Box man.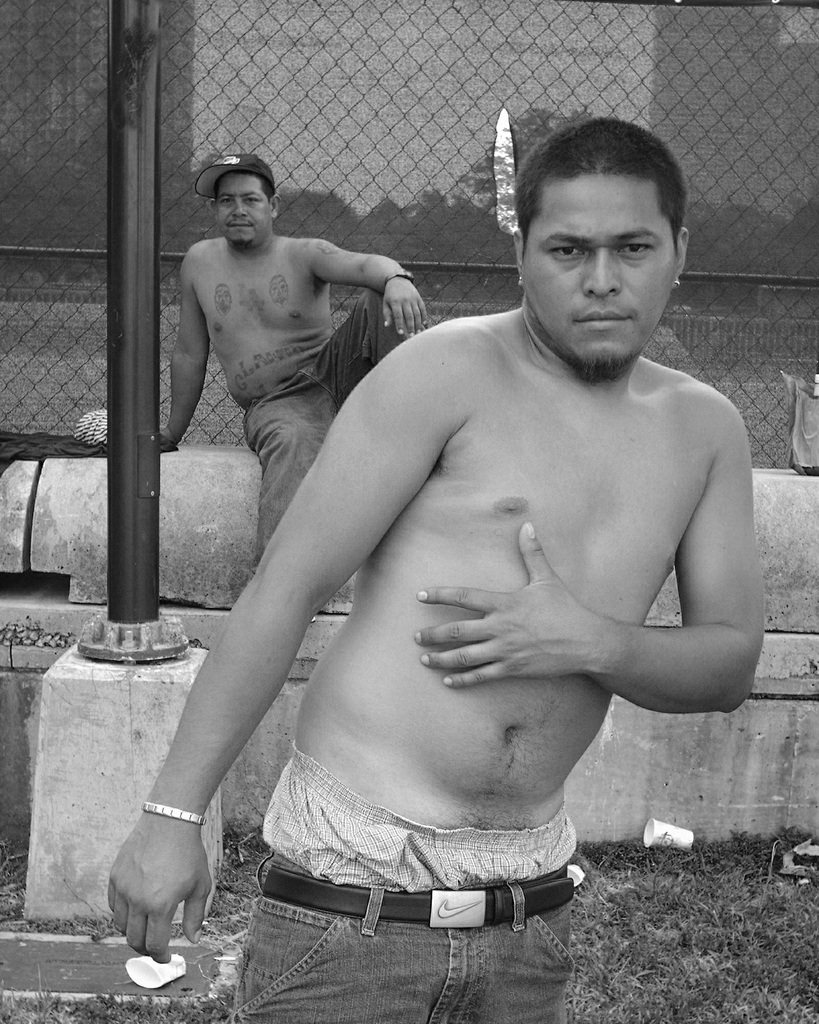
{"x1": 165, "y1": 153, "x2": 425, "y2": 560}.
